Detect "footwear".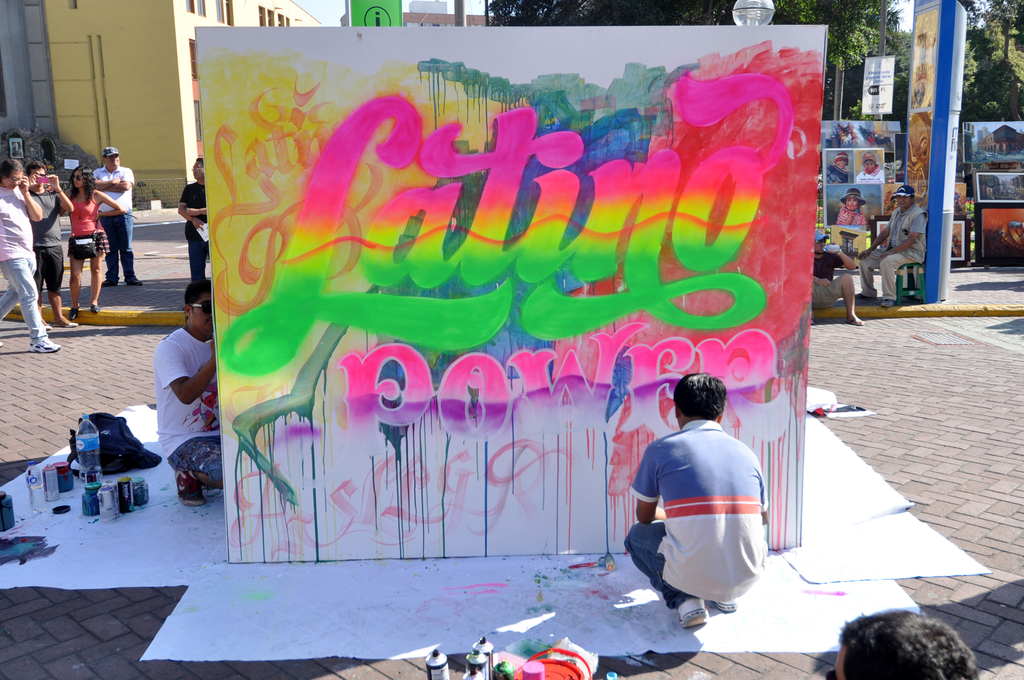
Detected at [175, 470, 206, 506].
